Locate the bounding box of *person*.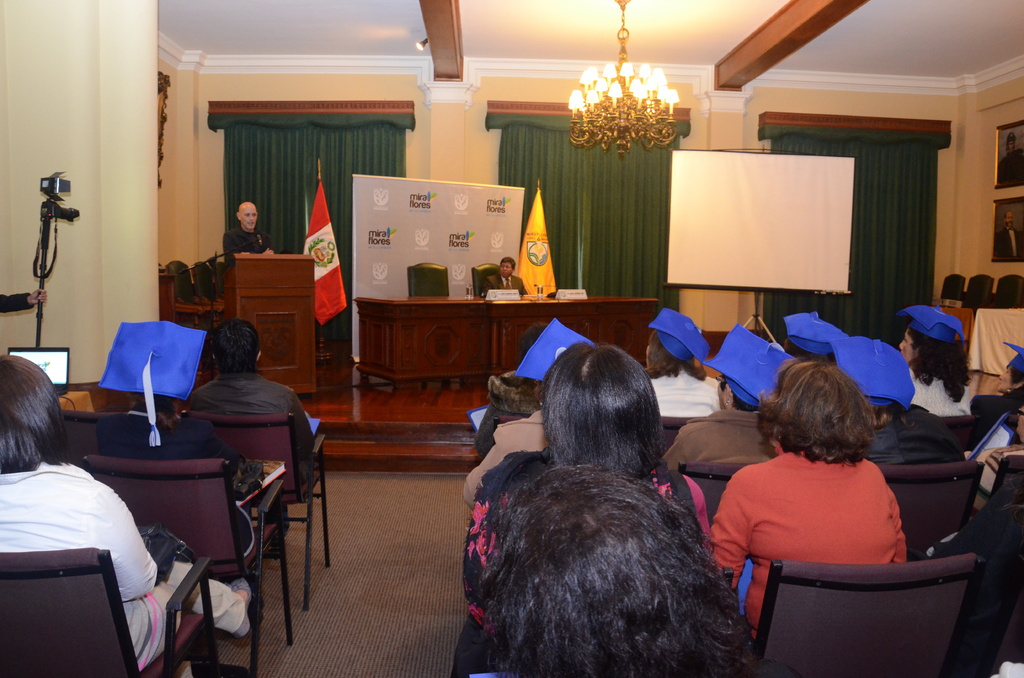
Bounding box: [468,339,716,628].
